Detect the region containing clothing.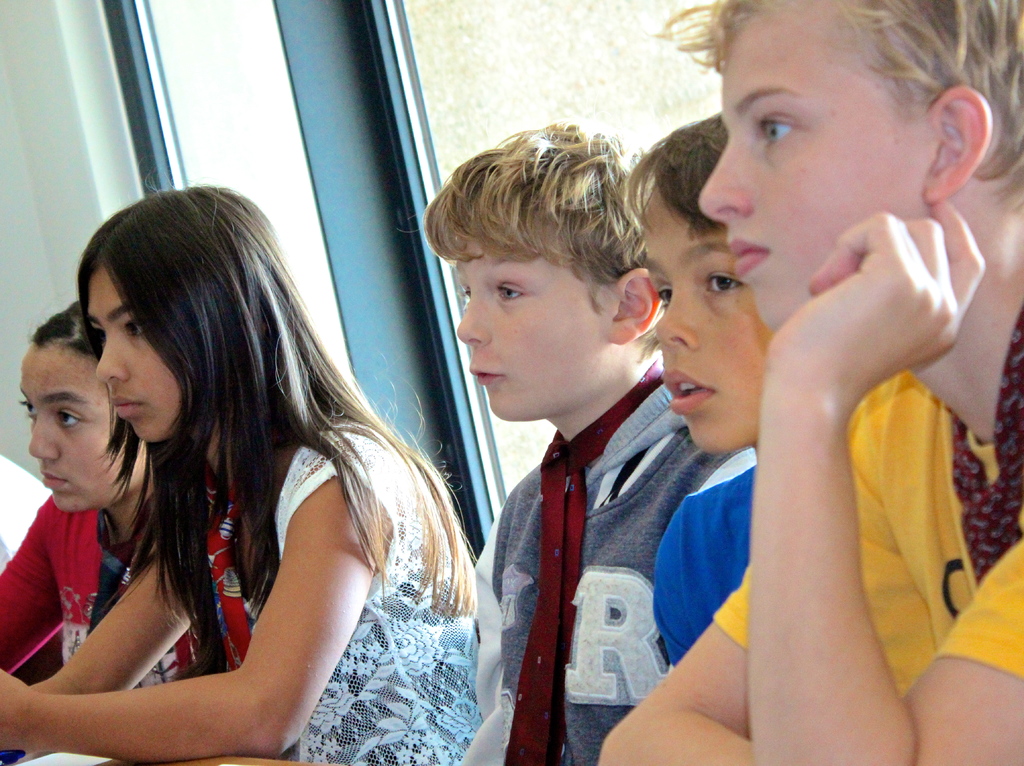
locate(454, 308, 737, 745).
